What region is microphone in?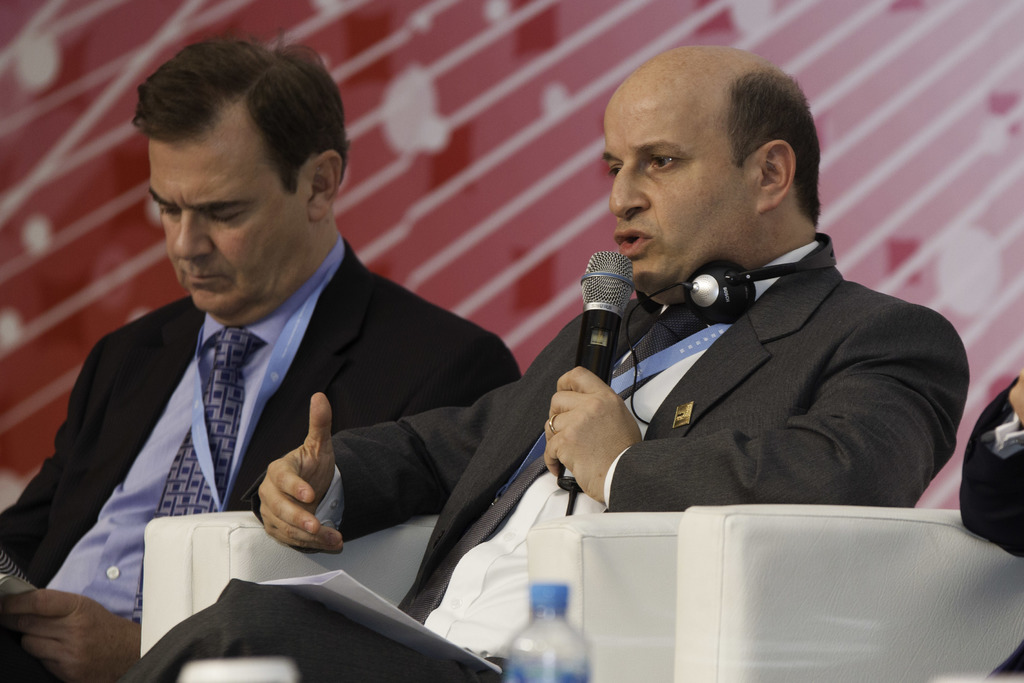
<box>556,247,632,494</box>.
